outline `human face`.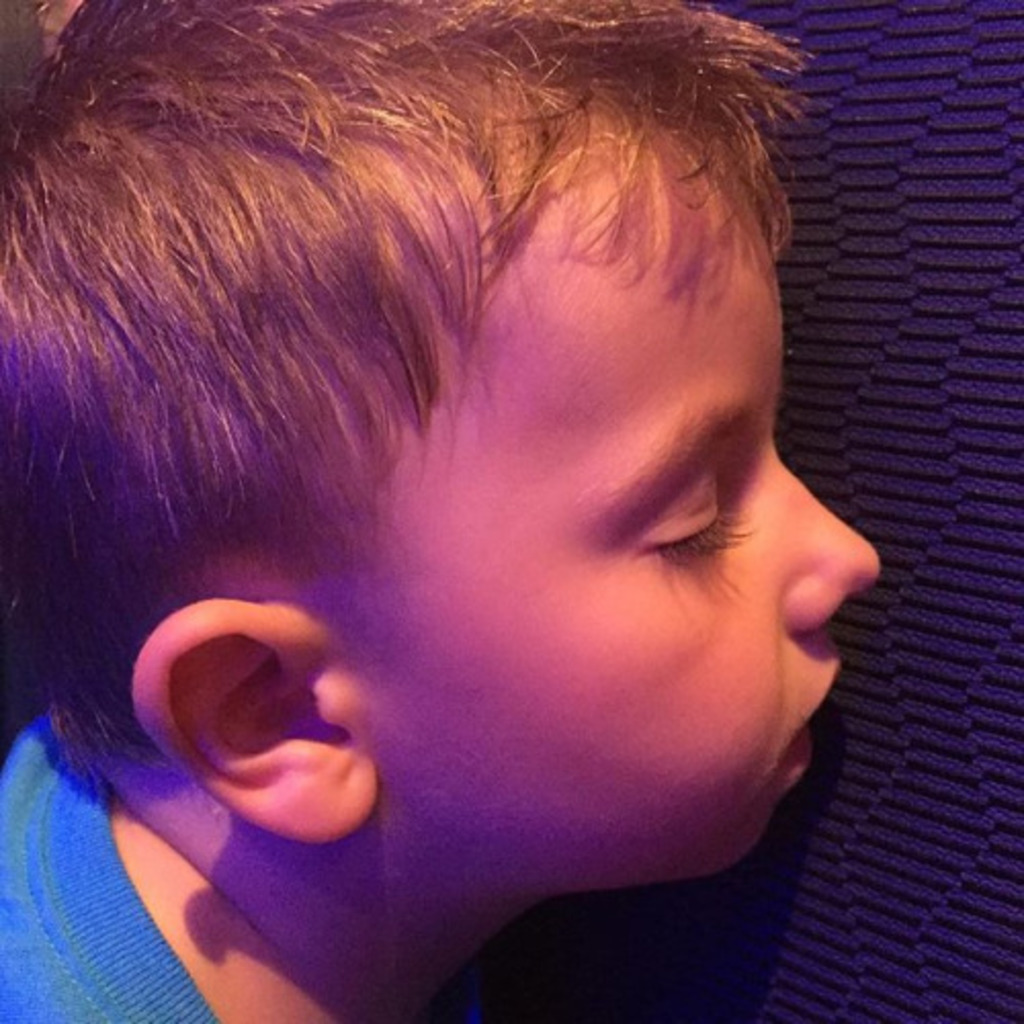
Outline: bbox=(326, 141, 887, 918).
